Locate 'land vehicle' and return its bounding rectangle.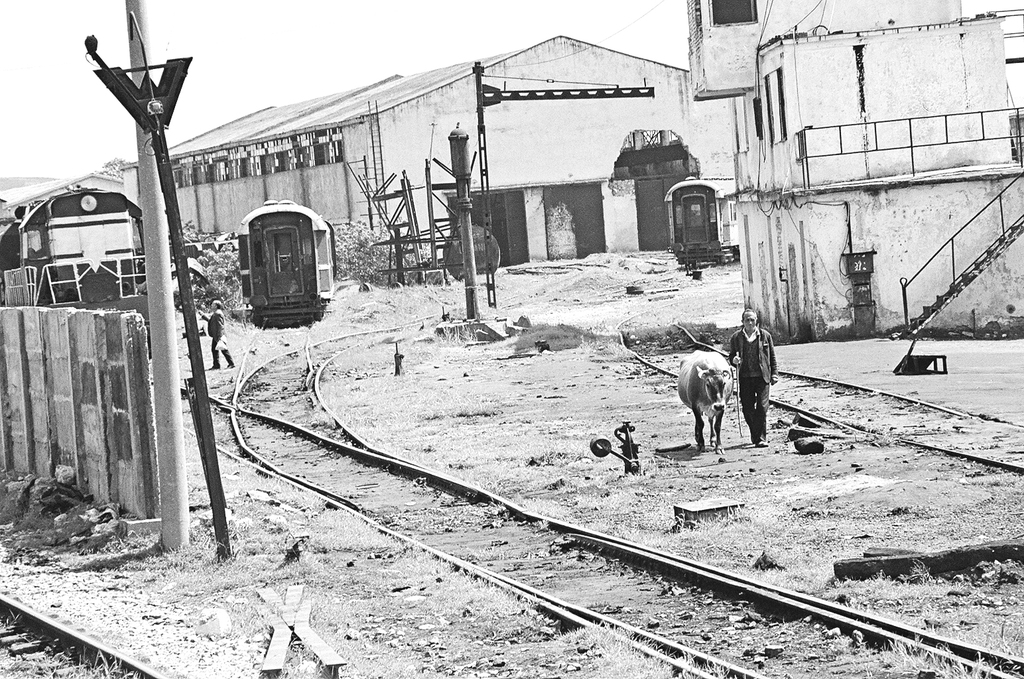
{"left": 663, "top": 174, "right": 739, "bottom": 269}.
